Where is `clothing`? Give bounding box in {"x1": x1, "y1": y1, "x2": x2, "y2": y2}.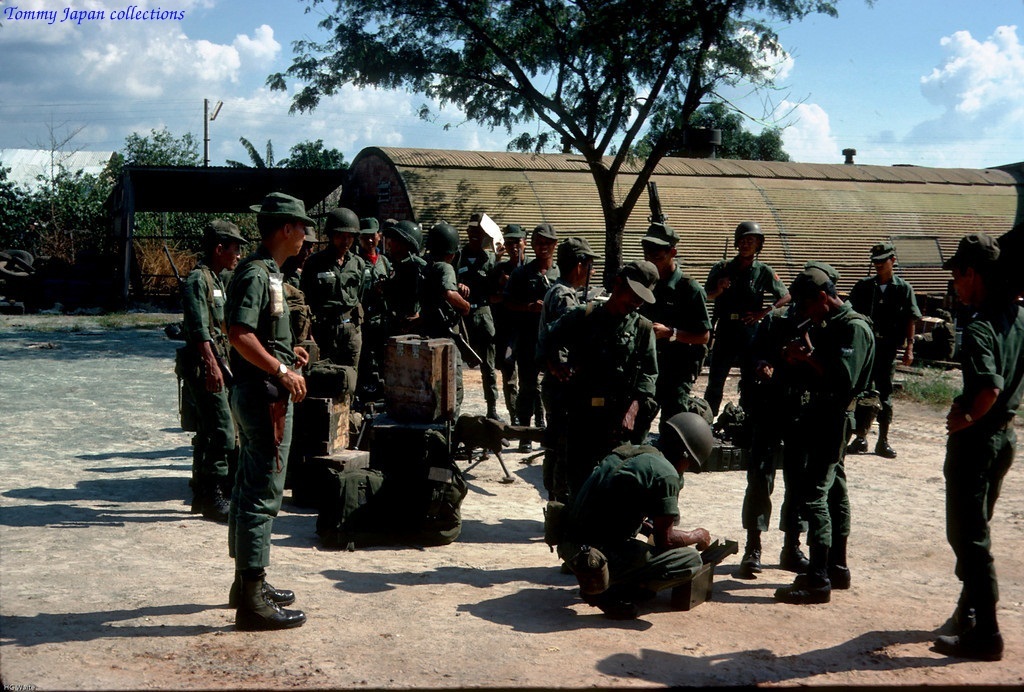
{"x1": 305, "y1": 242, "x2": 365, "y2": 369}.
